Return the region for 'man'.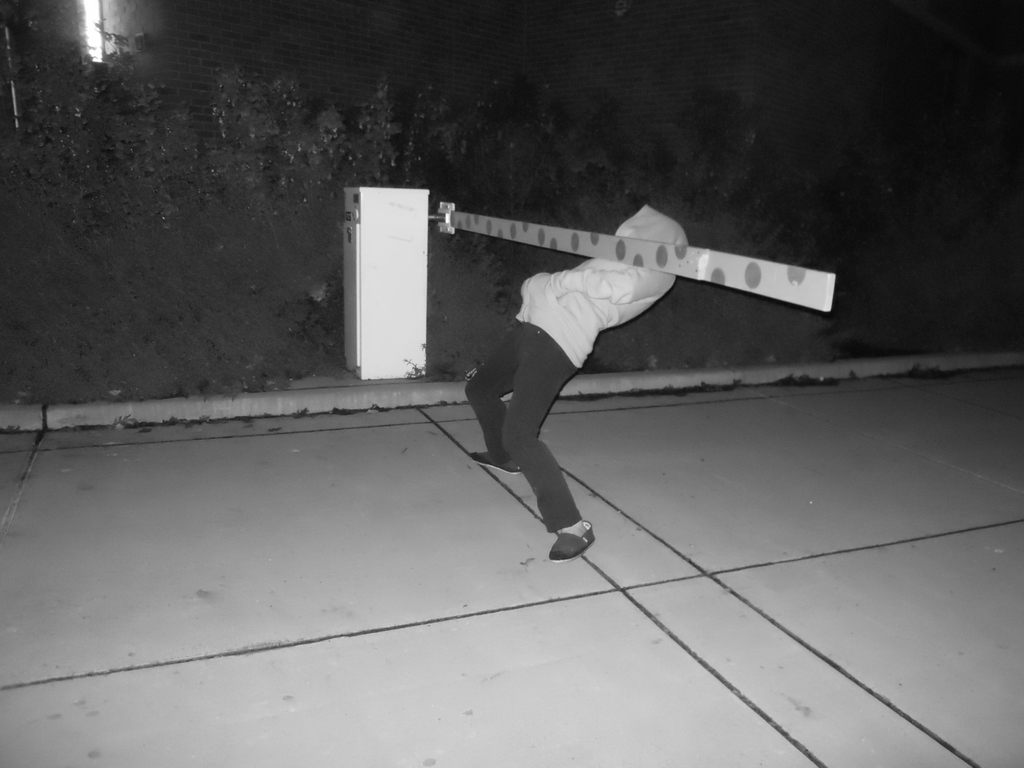
461 201 696 569.
